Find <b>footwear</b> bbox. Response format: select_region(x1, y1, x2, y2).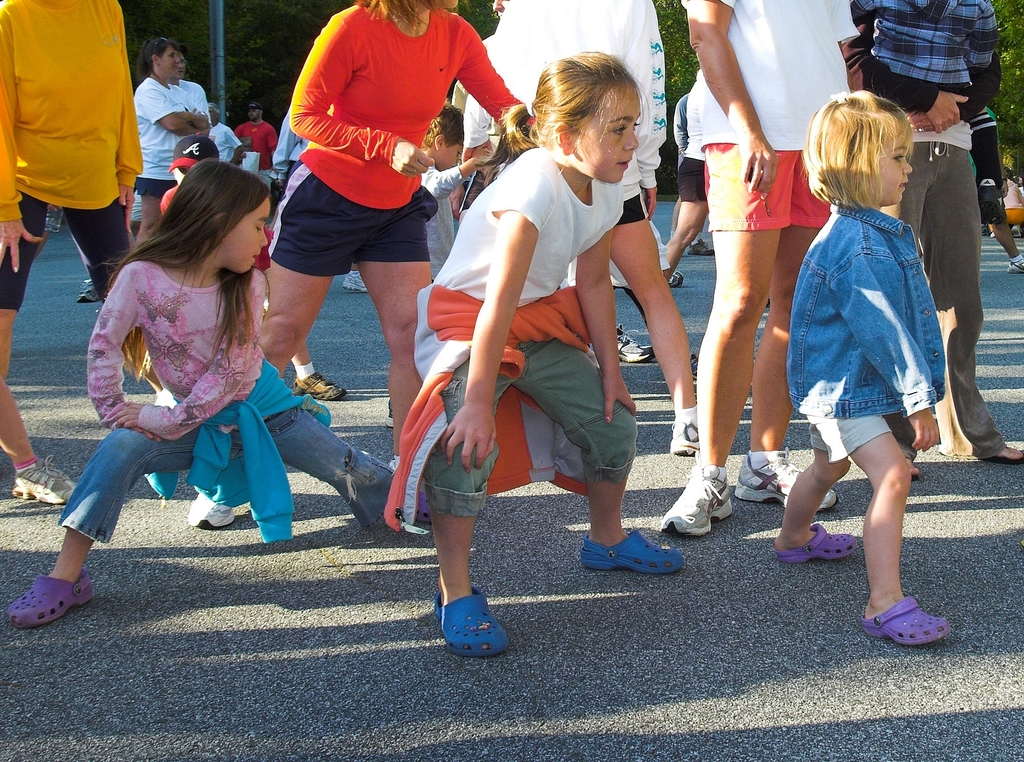
select_region(776, 522, 862, 564).
